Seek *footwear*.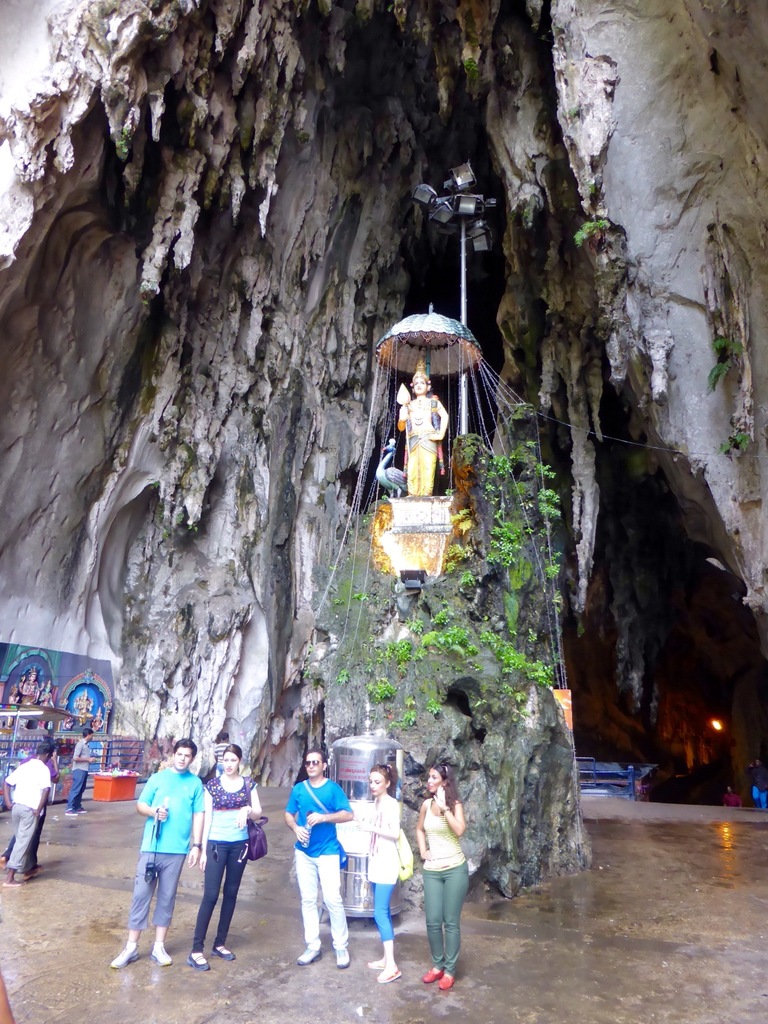
211/947/239/959.
